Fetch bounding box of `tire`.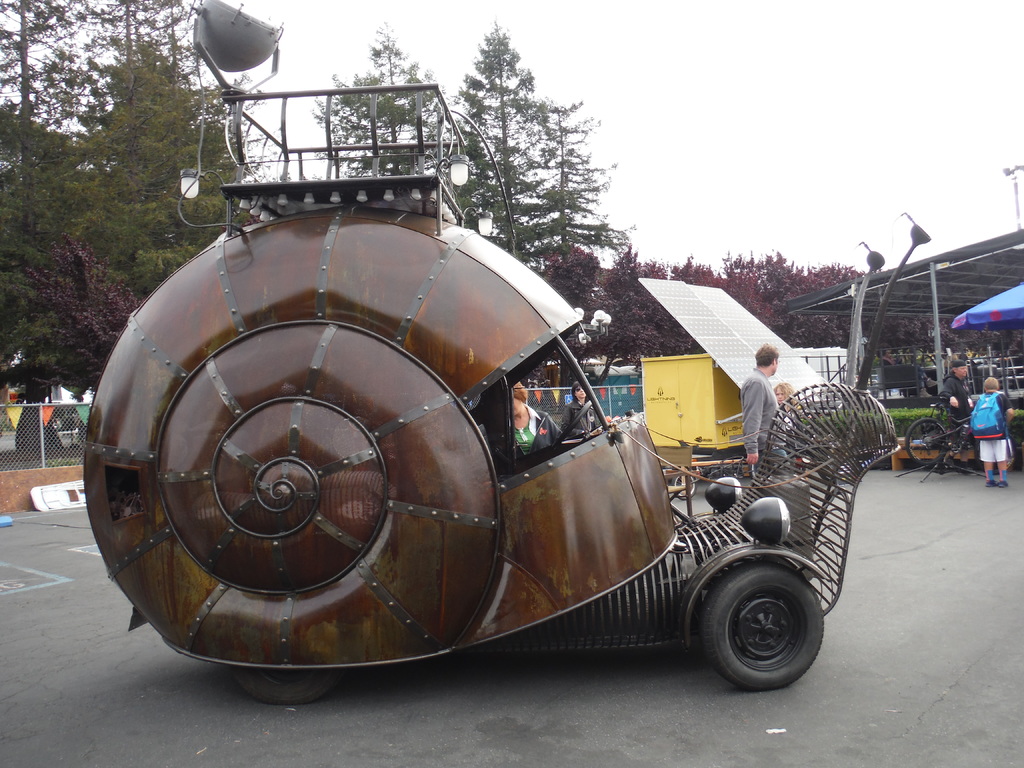
Bbox: (x1=904, y1=418, x2=946, y2=464).
